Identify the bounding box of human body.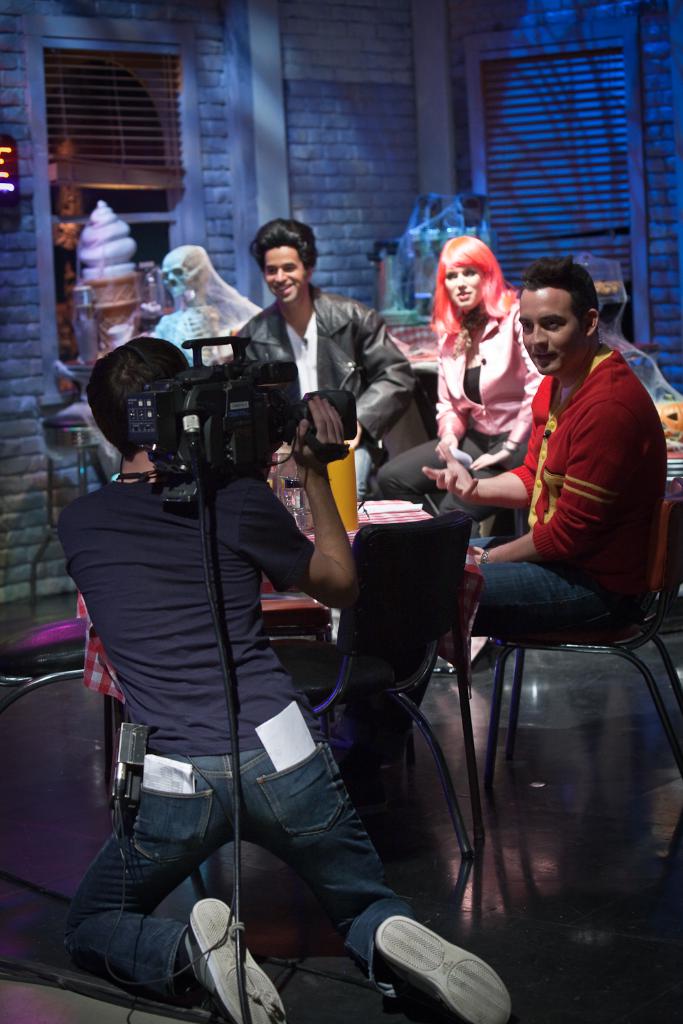
[x1=79, y1=232, x2=503, y2=980].
